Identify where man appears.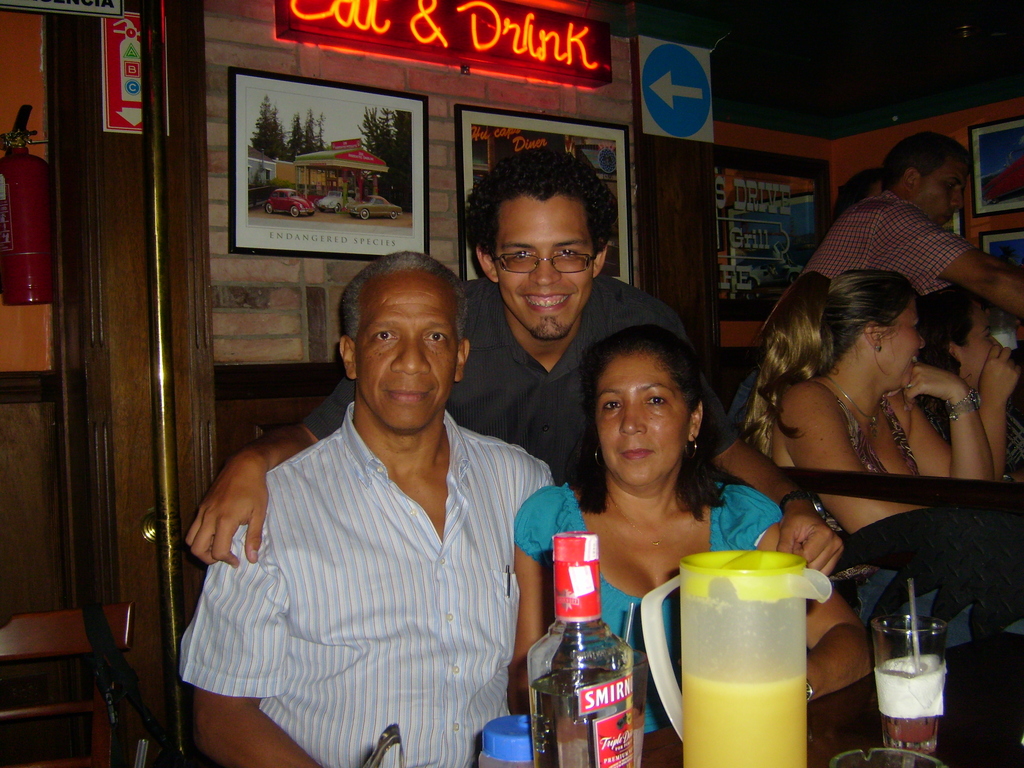
Appears at locate(176, 147, 836, 563).
